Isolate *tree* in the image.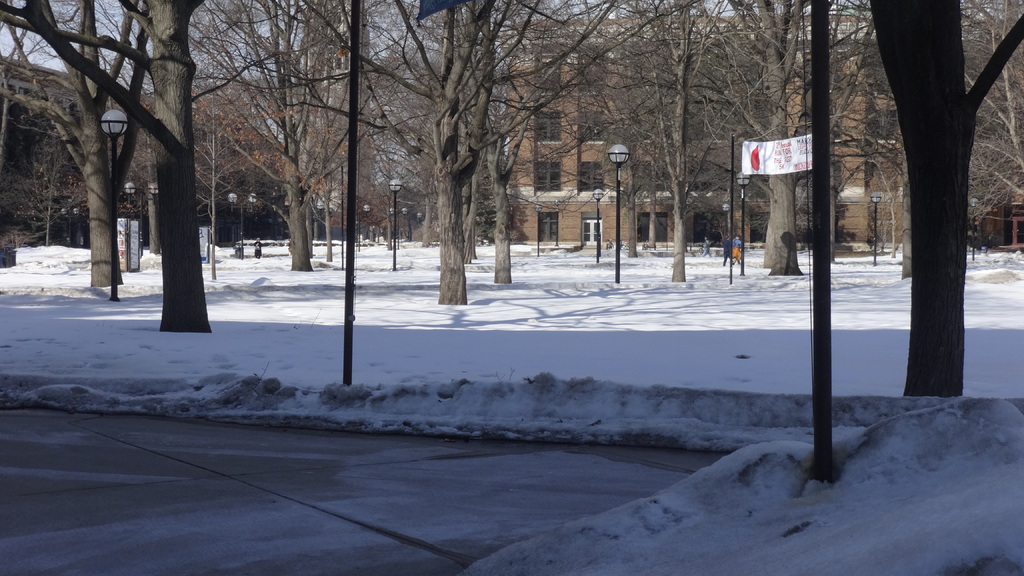
Isolated region: <box>516,0,718,285</box>.
